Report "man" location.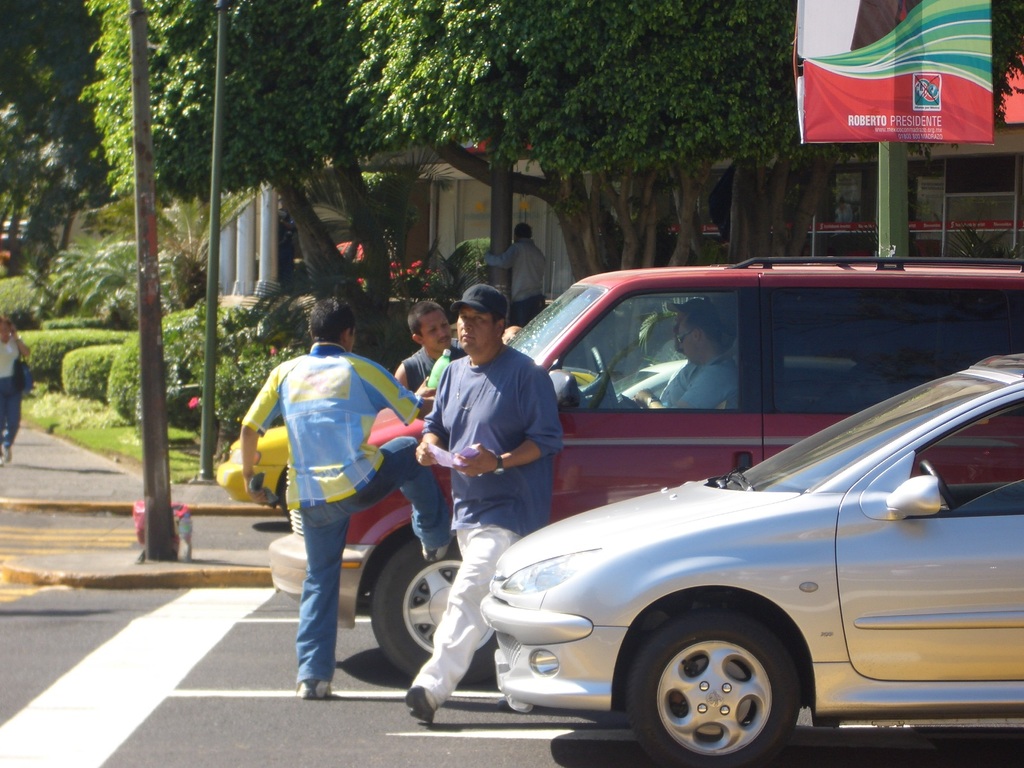
Report: pyautogui.locateOnScreen(392, 299, 465, 388).
